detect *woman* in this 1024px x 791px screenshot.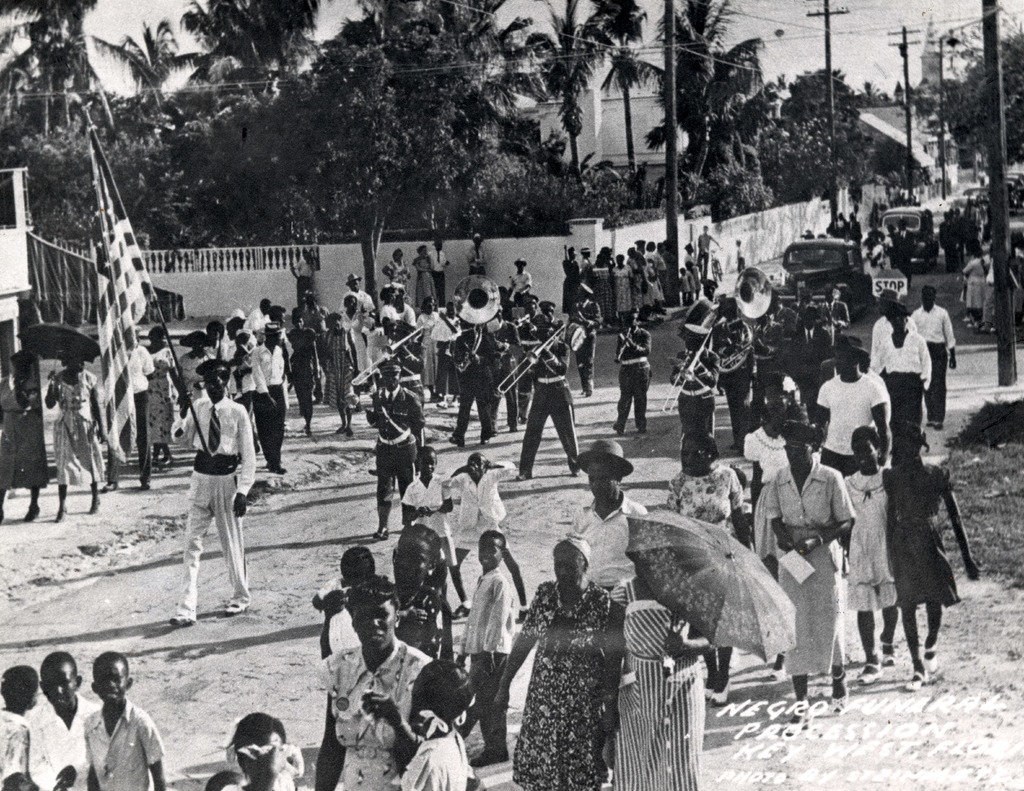
Detection: <bbox>315, 573, 440, 790</bbox>.
